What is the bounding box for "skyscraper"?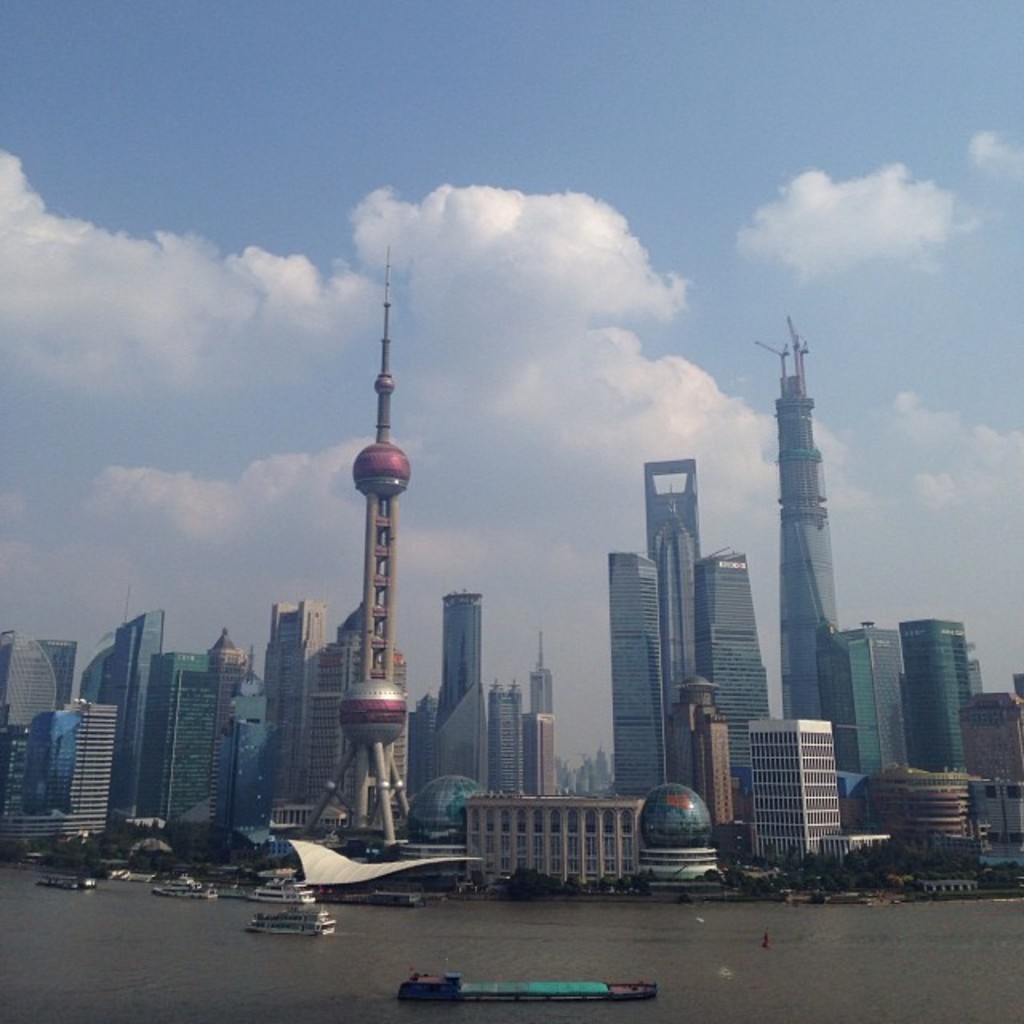
bbox(688, 536, 779, 827).
